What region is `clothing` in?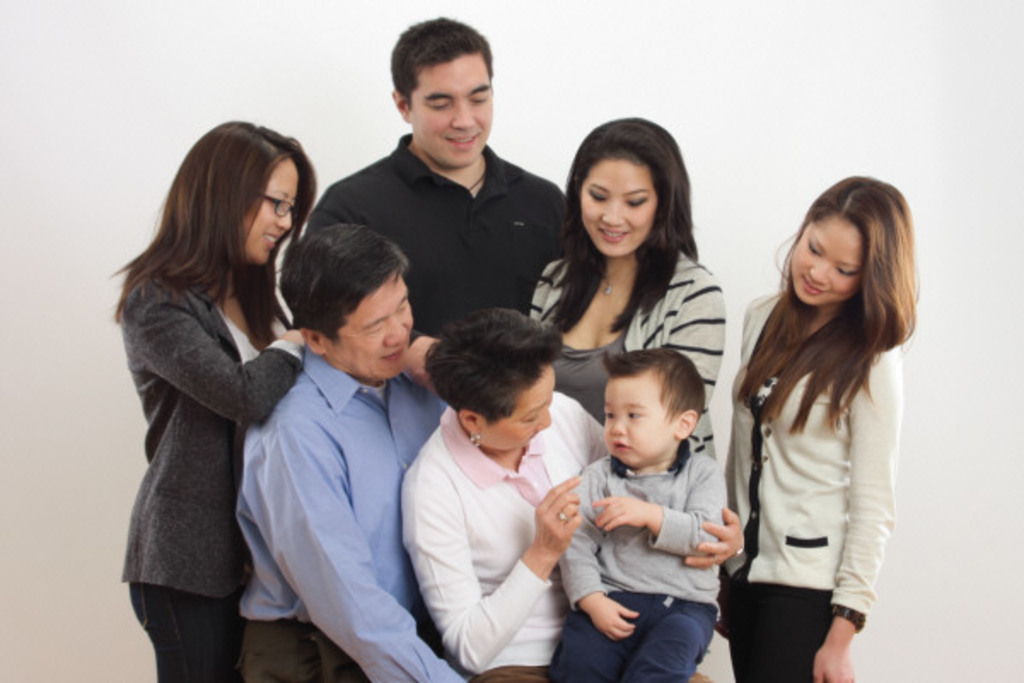
401/391/613/681.
